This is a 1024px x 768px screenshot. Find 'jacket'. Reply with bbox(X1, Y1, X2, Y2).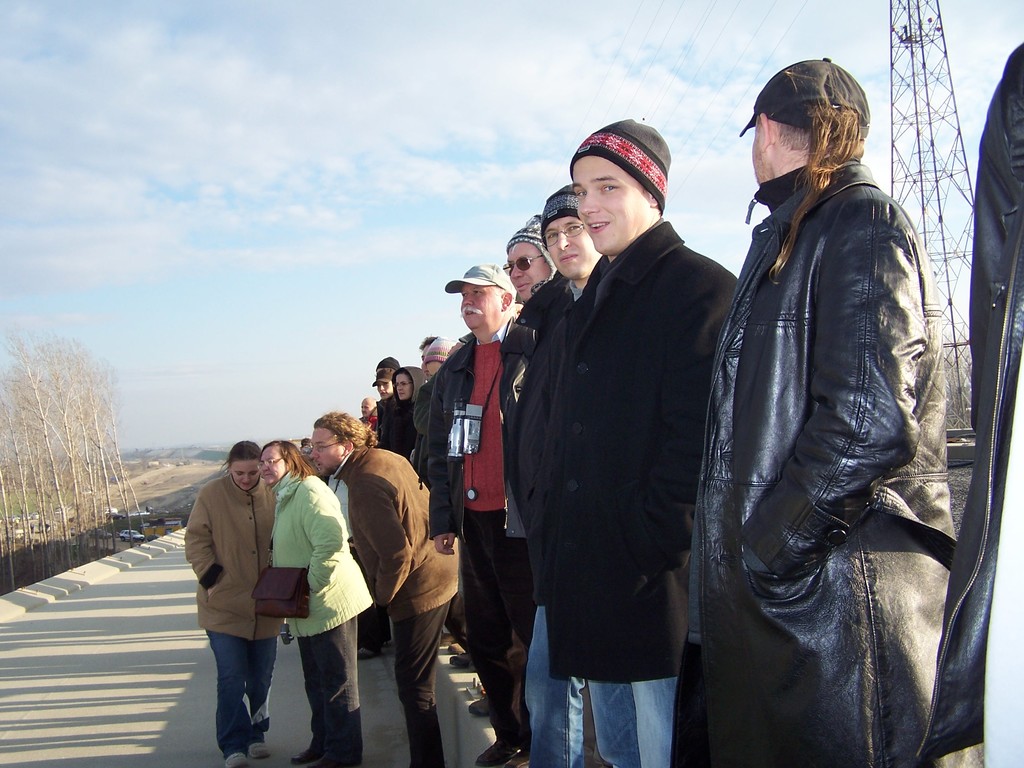
bbox(382, 364, 420, 468).
